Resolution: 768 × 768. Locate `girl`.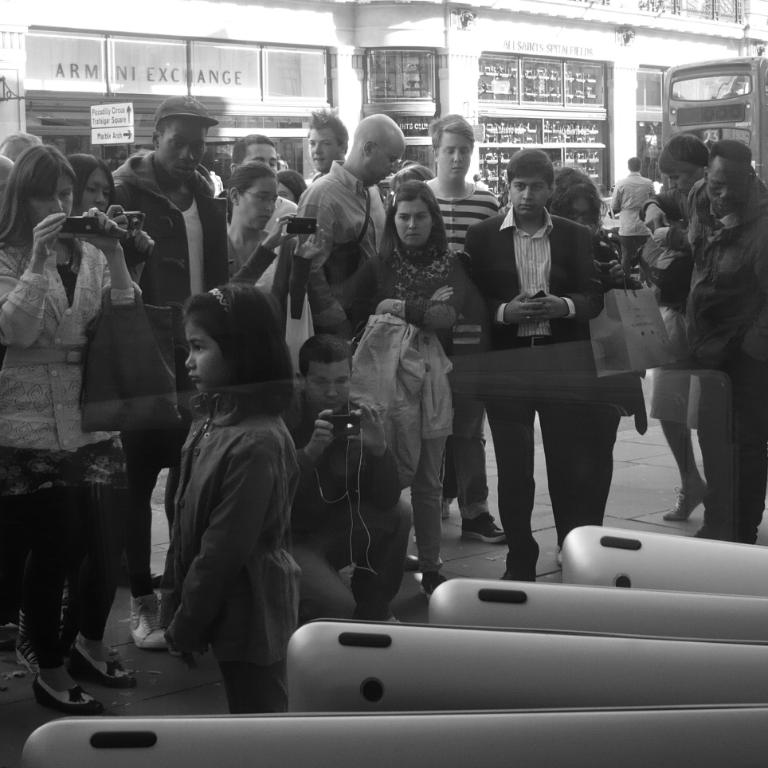
left=133, top=284, right=296, bottom=725.
